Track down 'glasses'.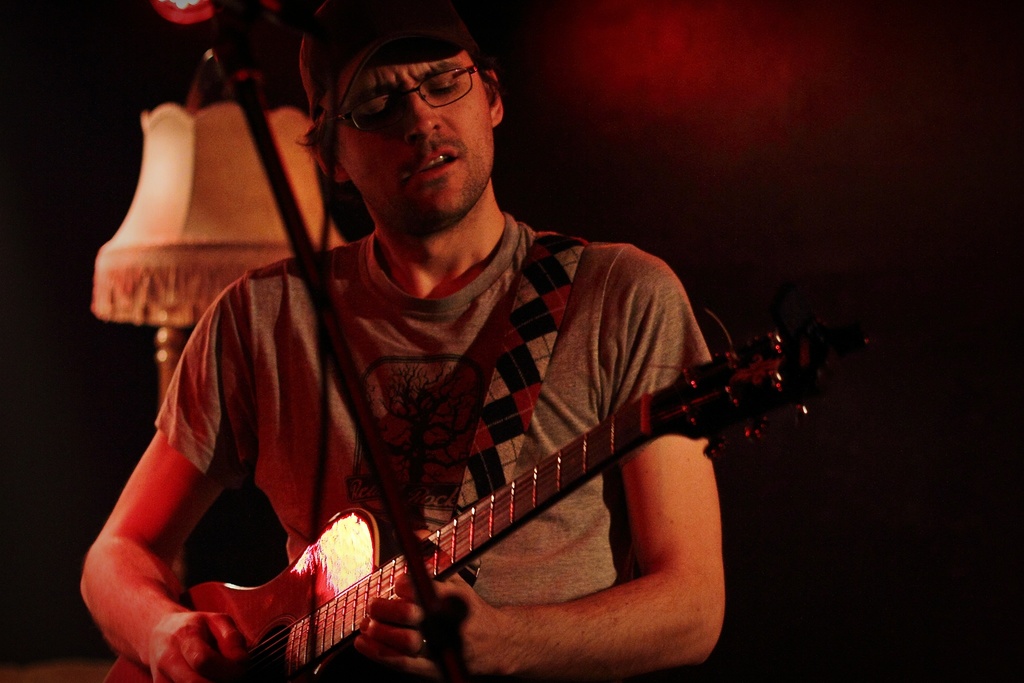
Tracked to BBox(331, 61, 492, 119).
